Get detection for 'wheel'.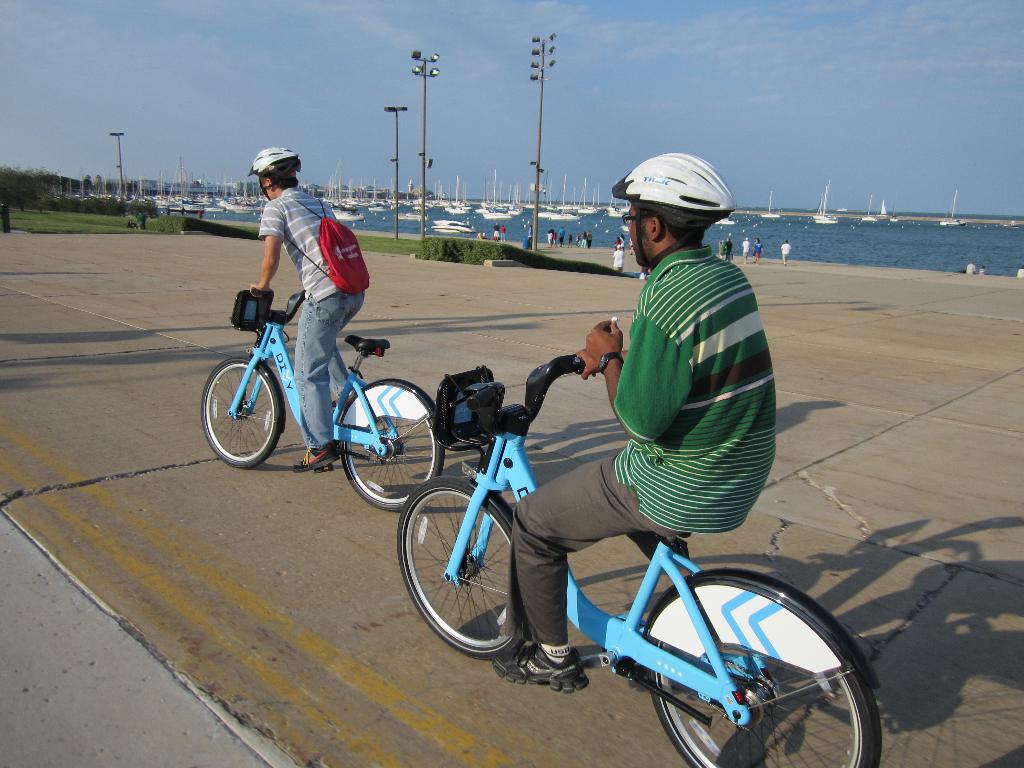
Detection: 598 572 854 749.
